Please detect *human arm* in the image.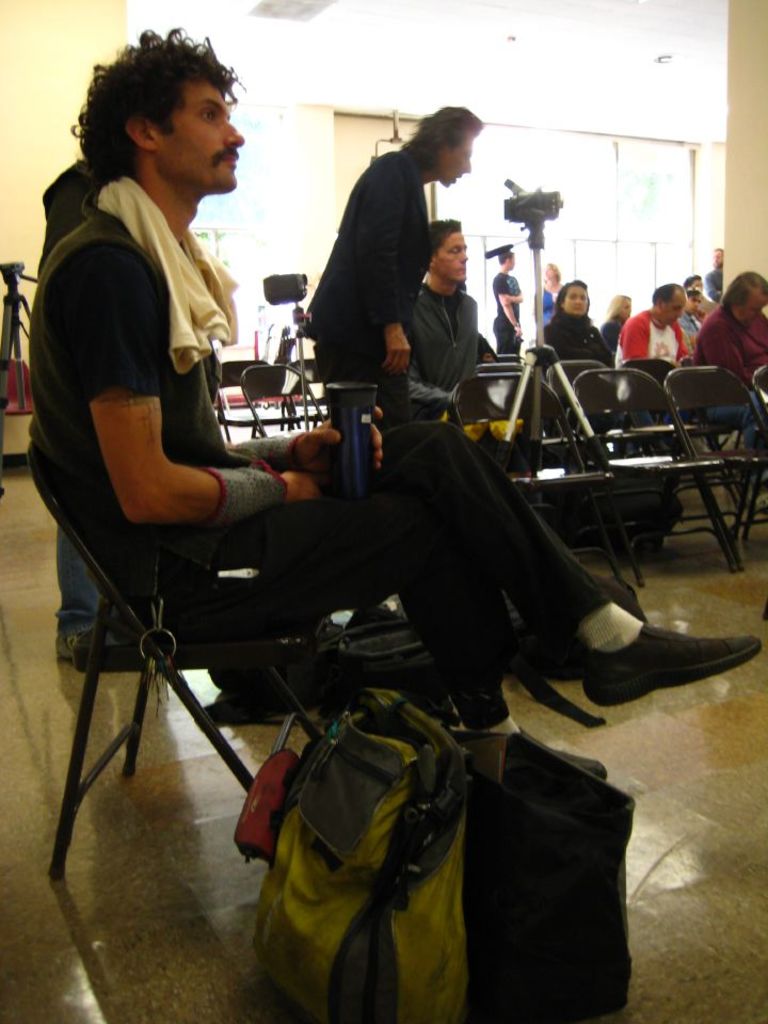
select_region(495, 289, 526, 340).
